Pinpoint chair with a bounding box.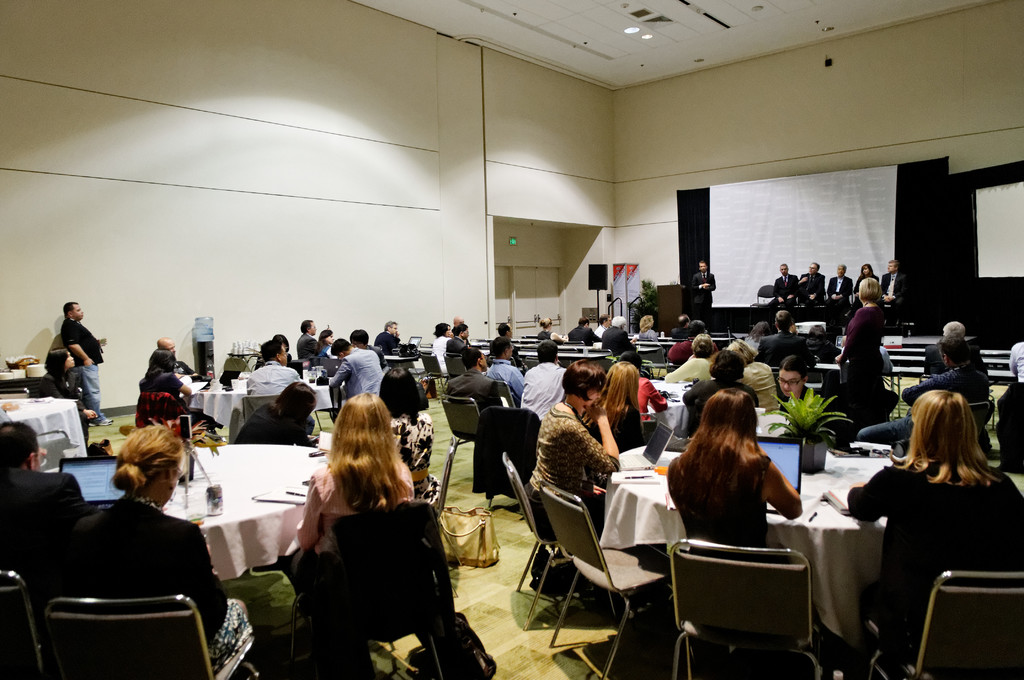
x1=445 y1=352 x2=467 y2=376.
